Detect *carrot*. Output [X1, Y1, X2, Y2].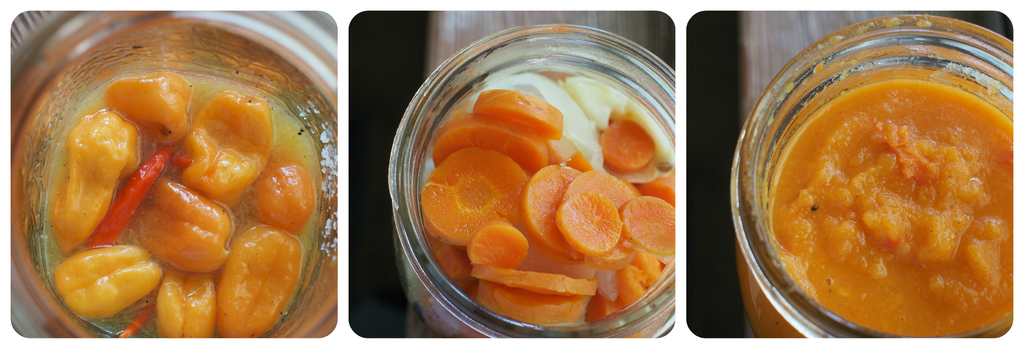
[417, 146, 530, 248].
